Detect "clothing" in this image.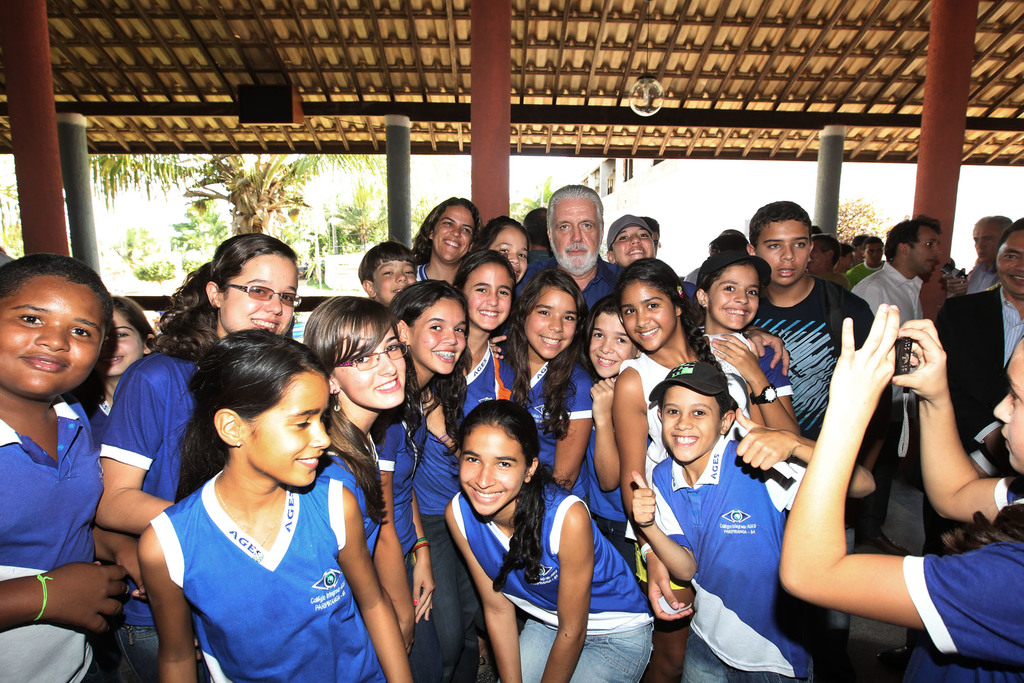
Detection: {"left": 82, "top": 391, "right": 113, "bottom": 503}.
